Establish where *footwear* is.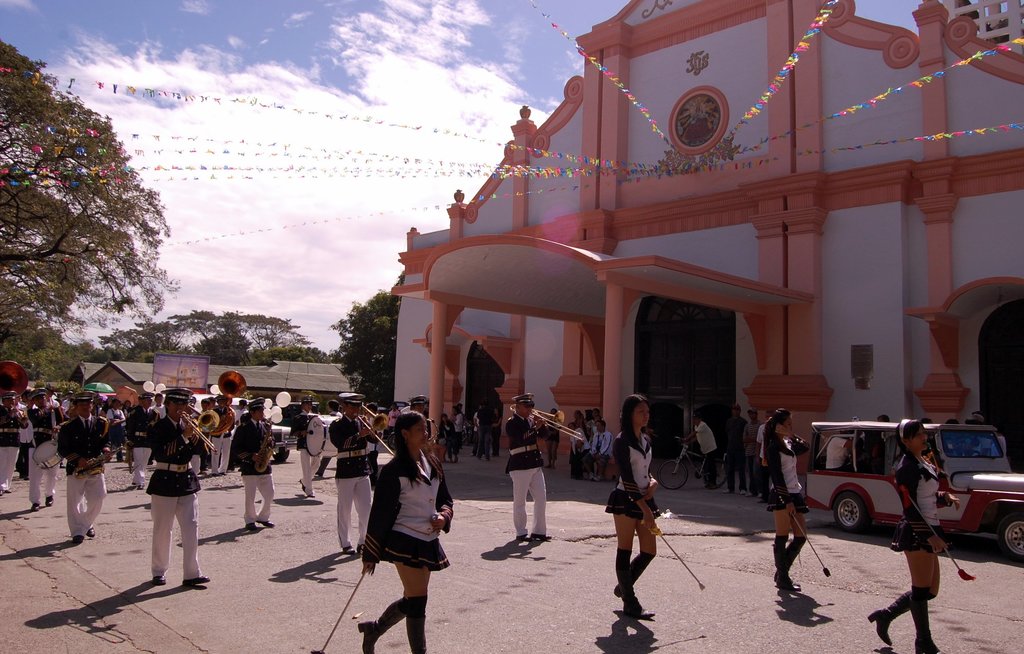
Established at bbox=[180, 573, 210, 589].
